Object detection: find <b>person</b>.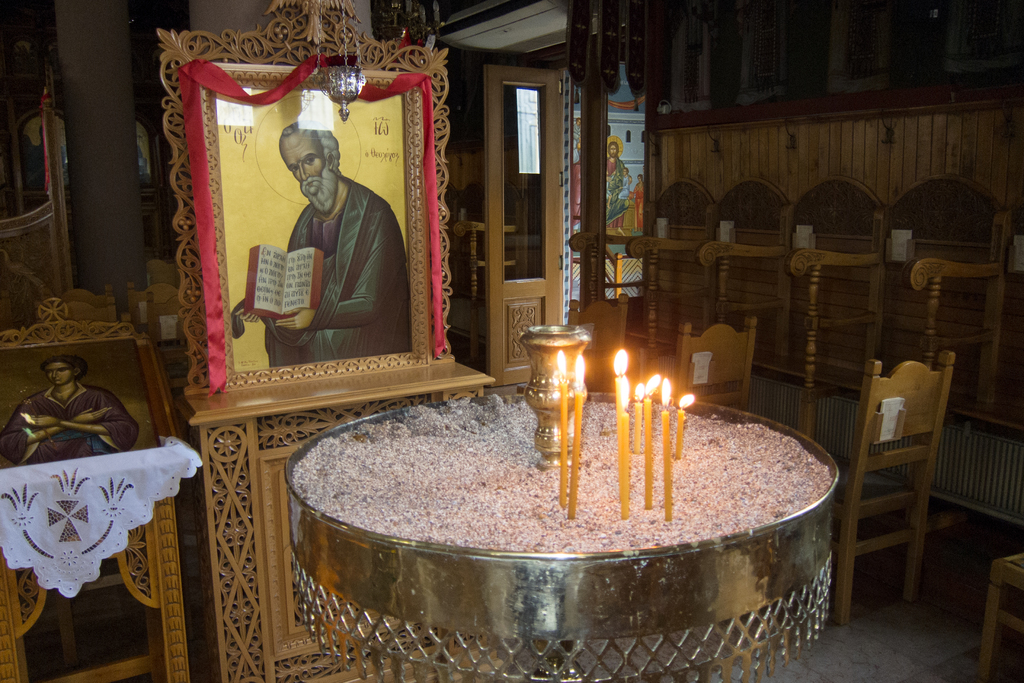
crop(620, 167, 627, 204).
